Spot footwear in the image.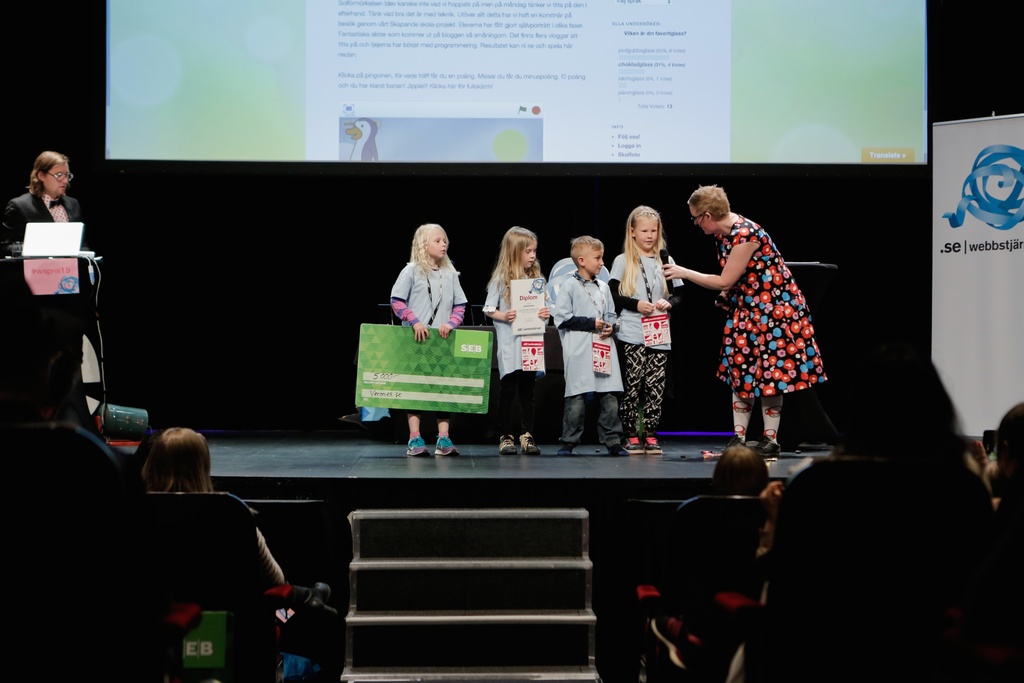
footwear found at 612:442:627:456.
